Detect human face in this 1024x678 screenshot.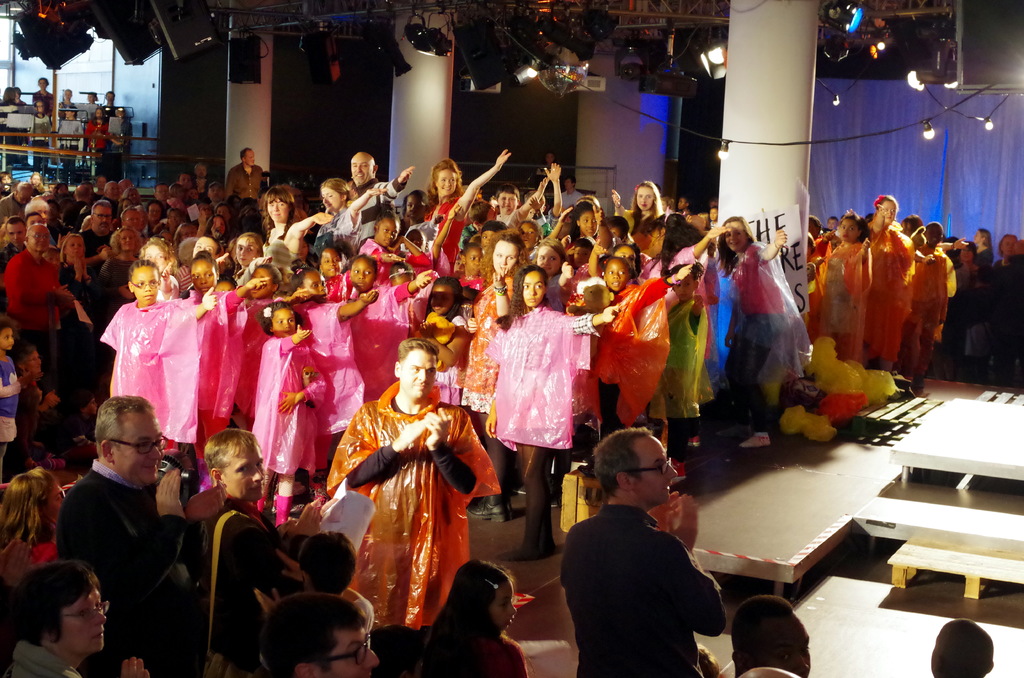
Detection: 66:235:84:261.
